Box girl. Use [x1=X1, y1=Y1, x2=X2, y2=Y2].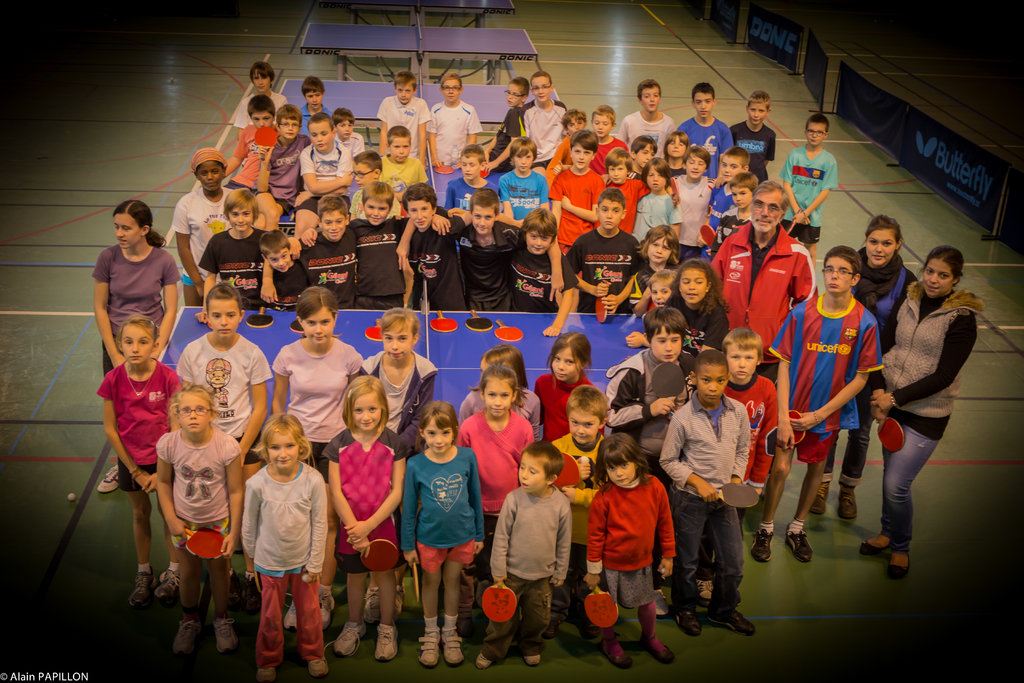
[x1=644, y1=268, x2=676, y2=307].
